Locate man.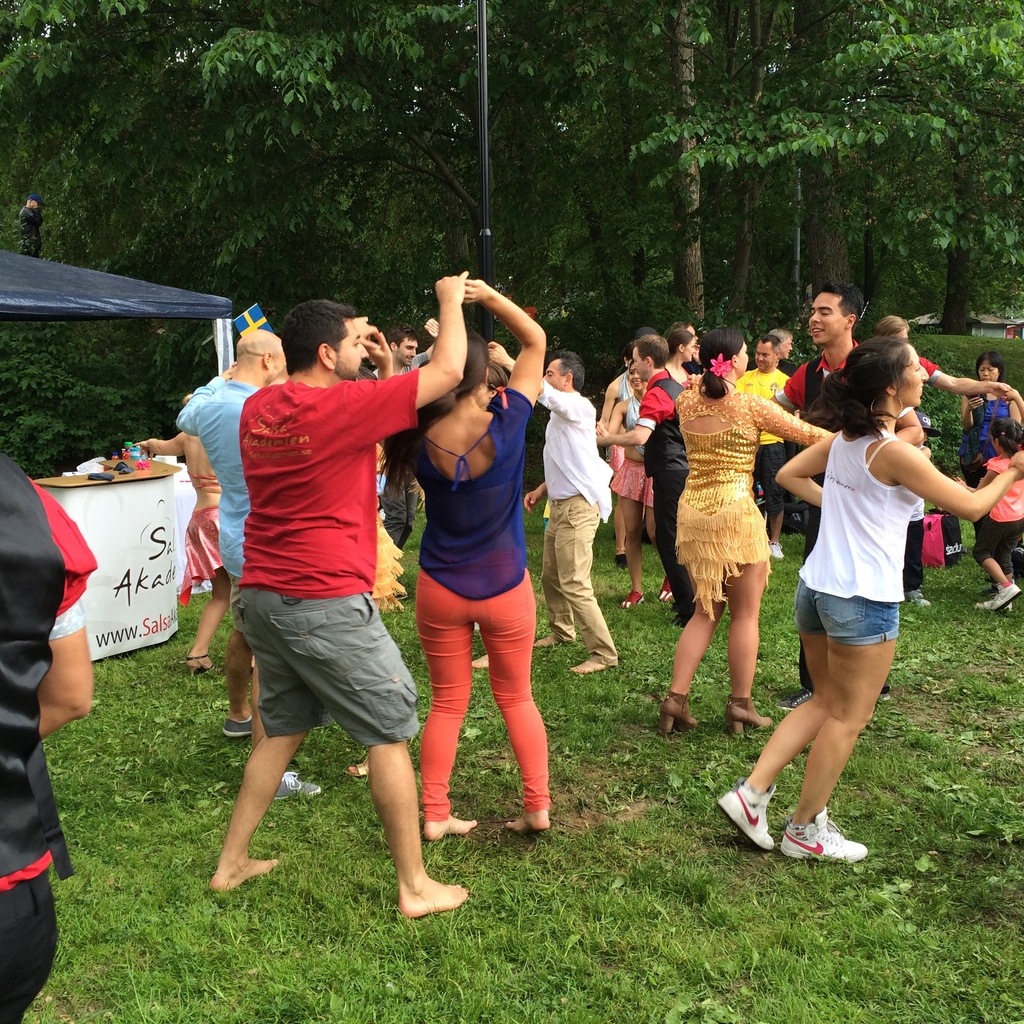
Bounding box: l=188, t=286, r=477, b=925.
